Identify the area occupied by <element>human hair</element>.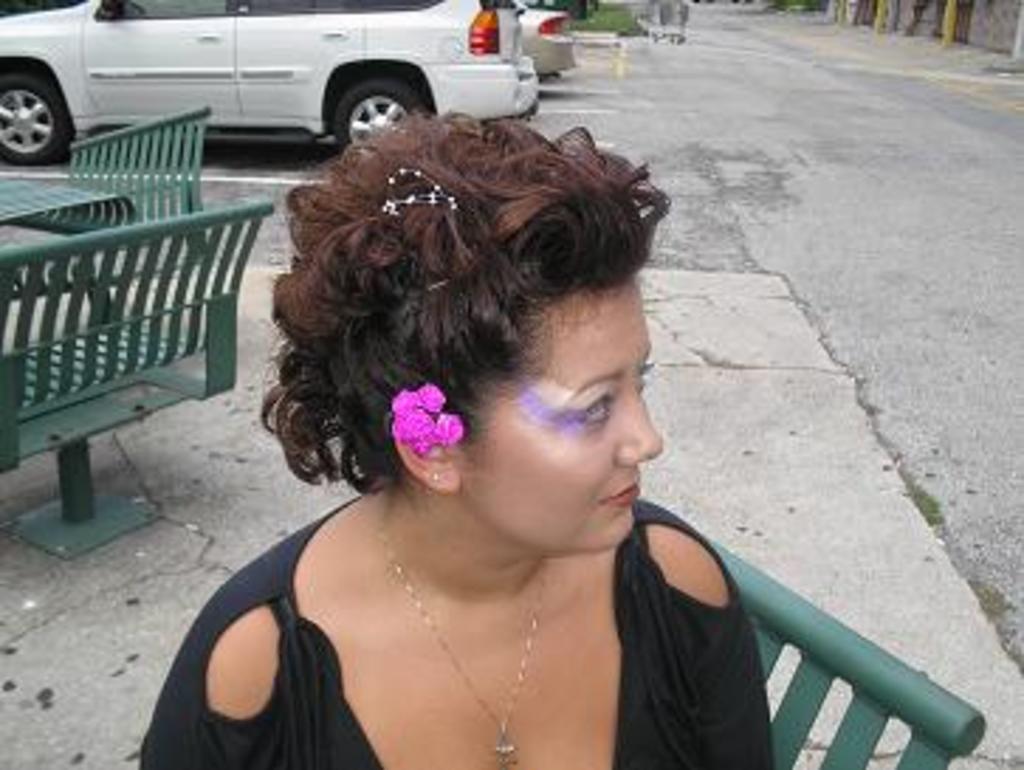
Area: region(248, 99, 646, 443).
